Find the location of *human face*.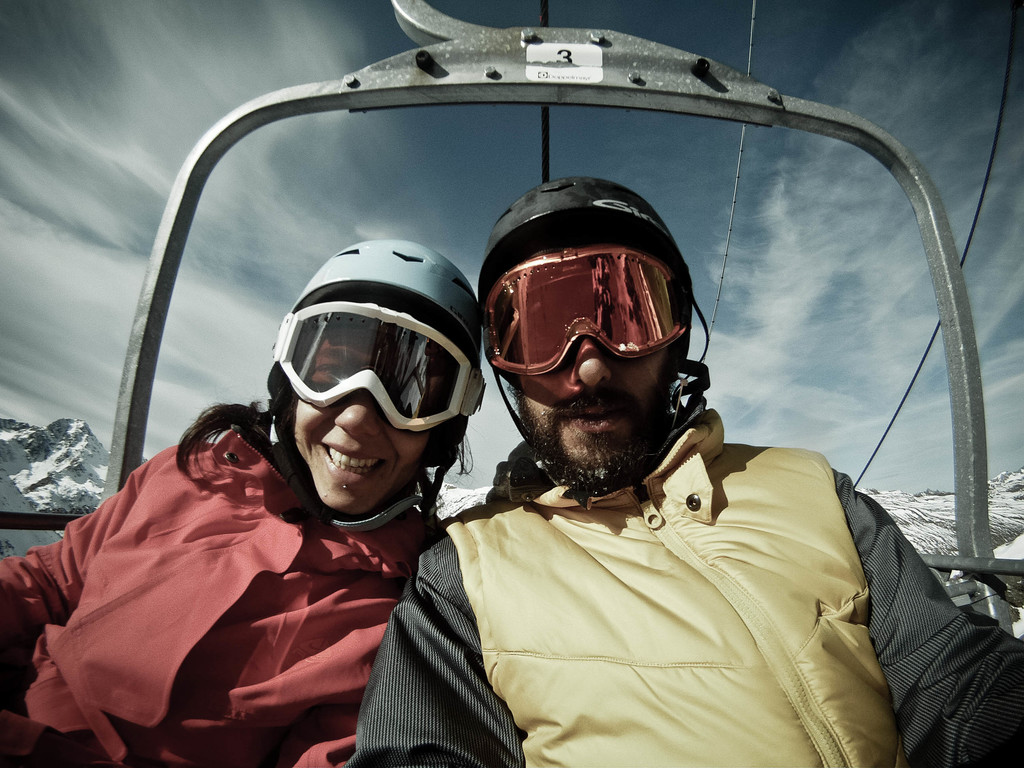
Location: box(515, 276, 678, 493).
